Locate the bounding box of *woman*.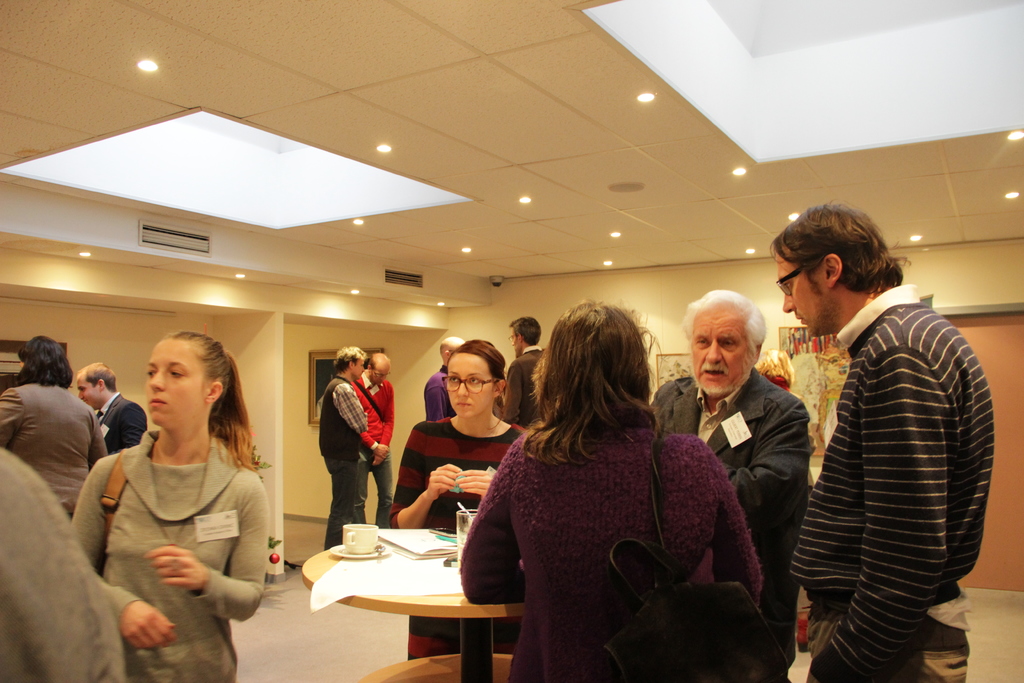
Bounding box: rect(385, 337, 538, 656).
